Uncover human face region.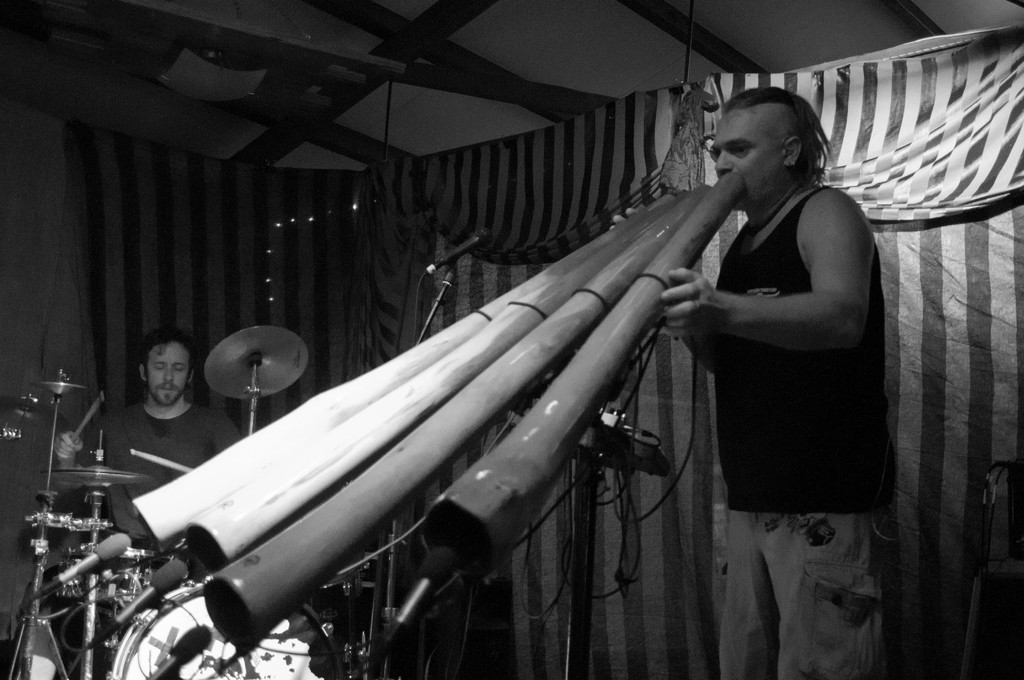
Uncovered: <region>710, 111, 788, 211</region>.
